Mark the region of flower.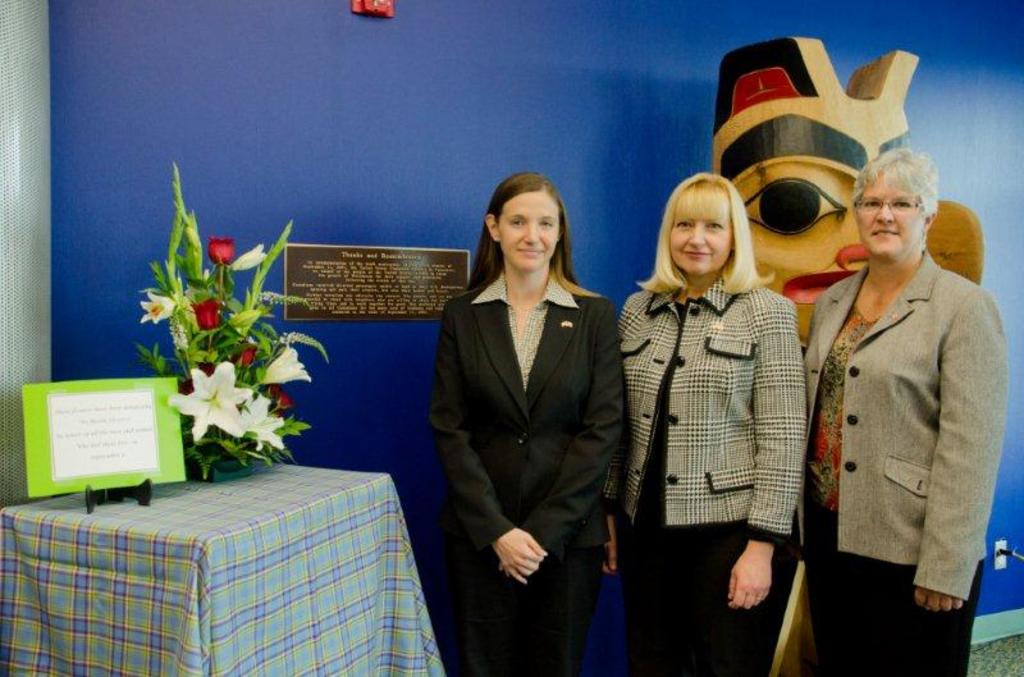
Region: [228, 244, 269, 273].
